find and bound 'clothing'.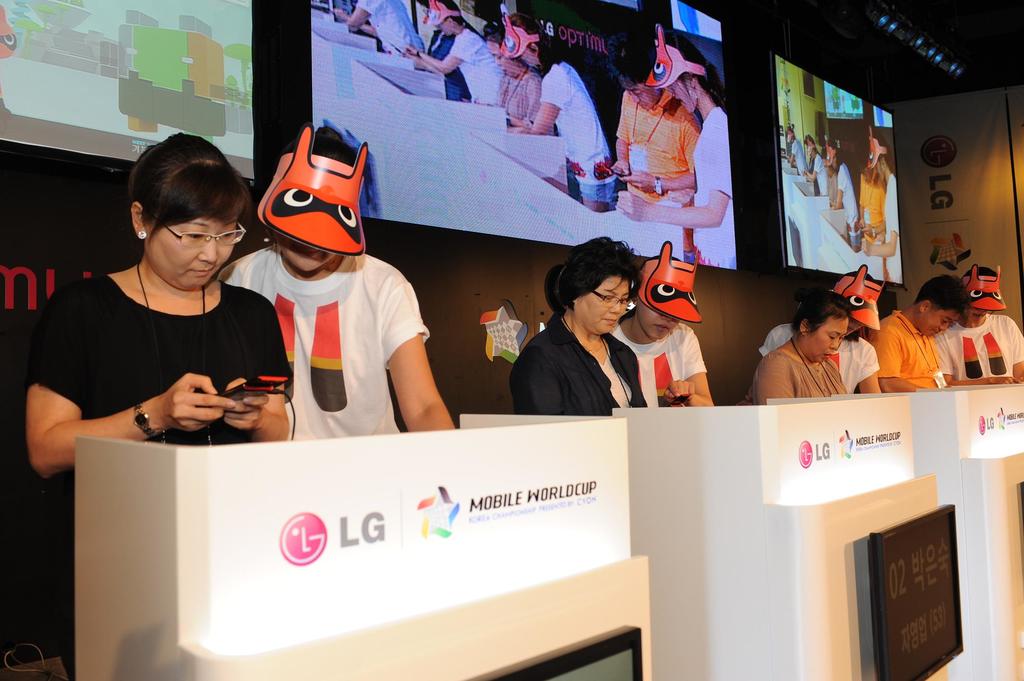
Bound: <region>513, 314, 655, 406</region>.
